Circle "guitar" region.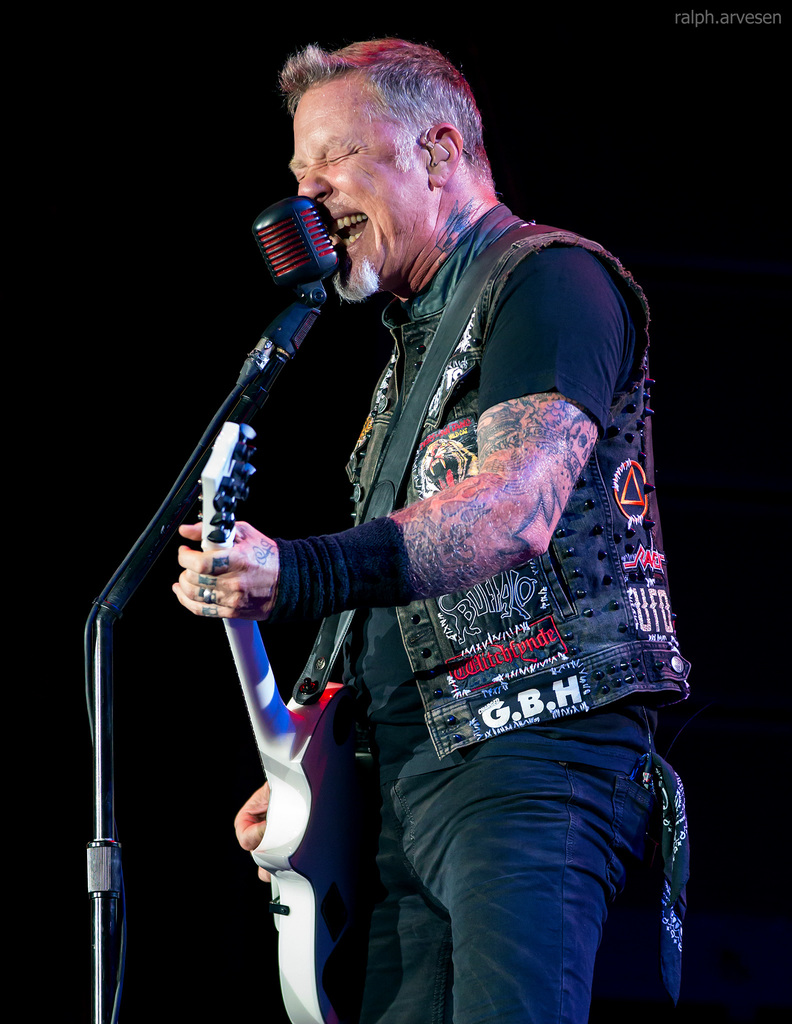
Region: <region>188, 403, 386, 1023</region>.
